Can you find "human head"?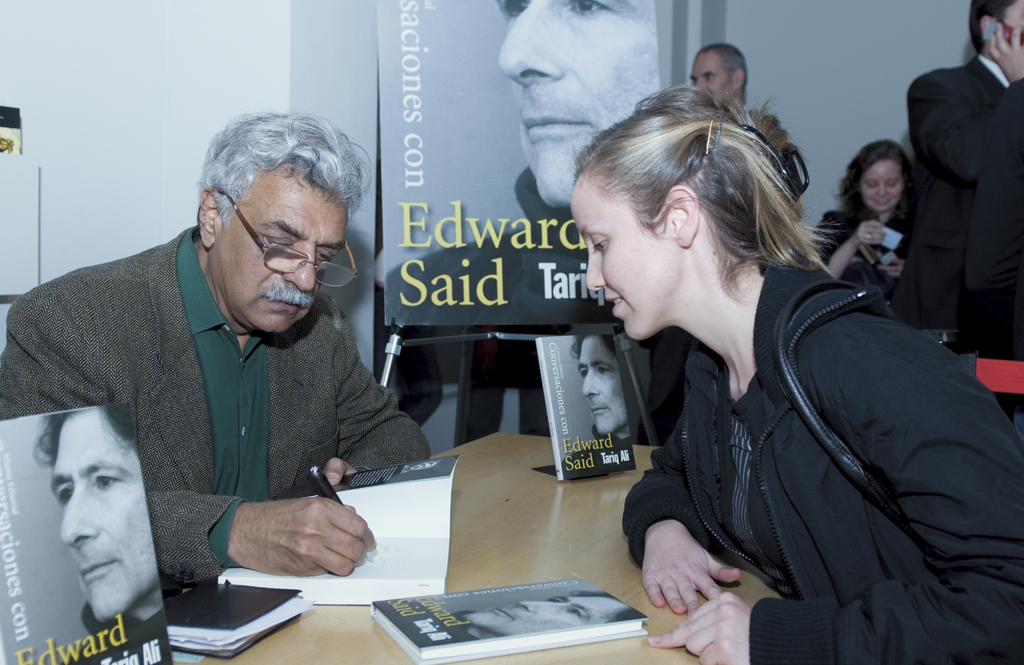
Yes, bounding box: crop(570, 90, 770, 343).
